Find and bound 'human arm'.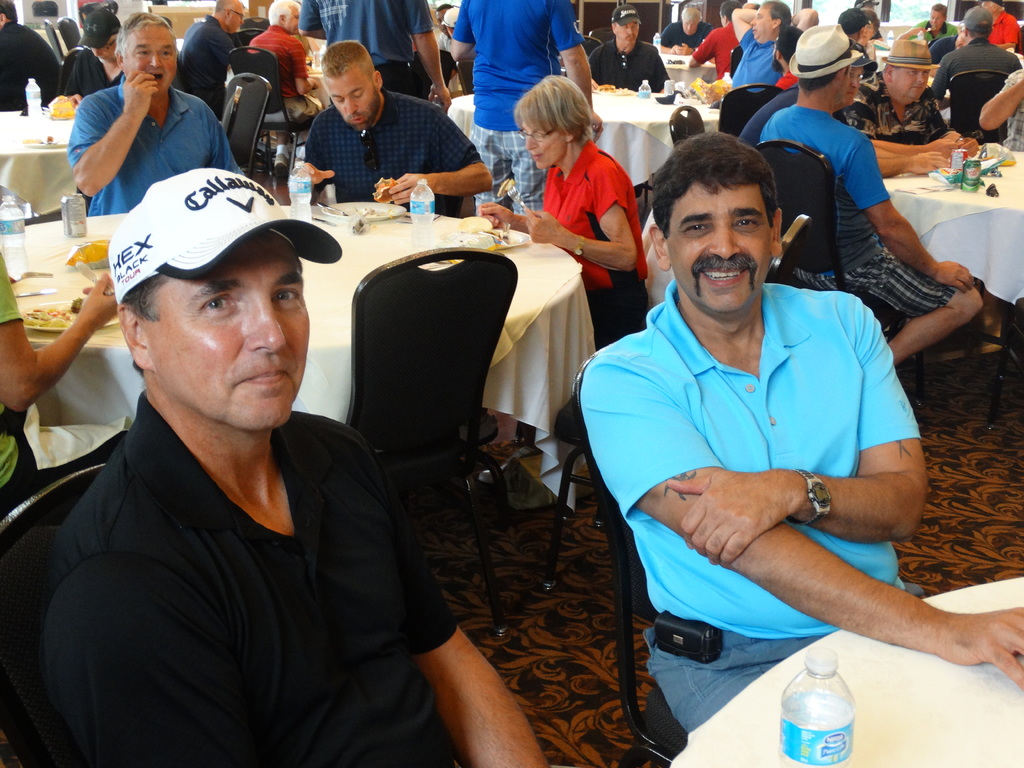
Bound: [left=0, top=250, right=117, bottom=417].
